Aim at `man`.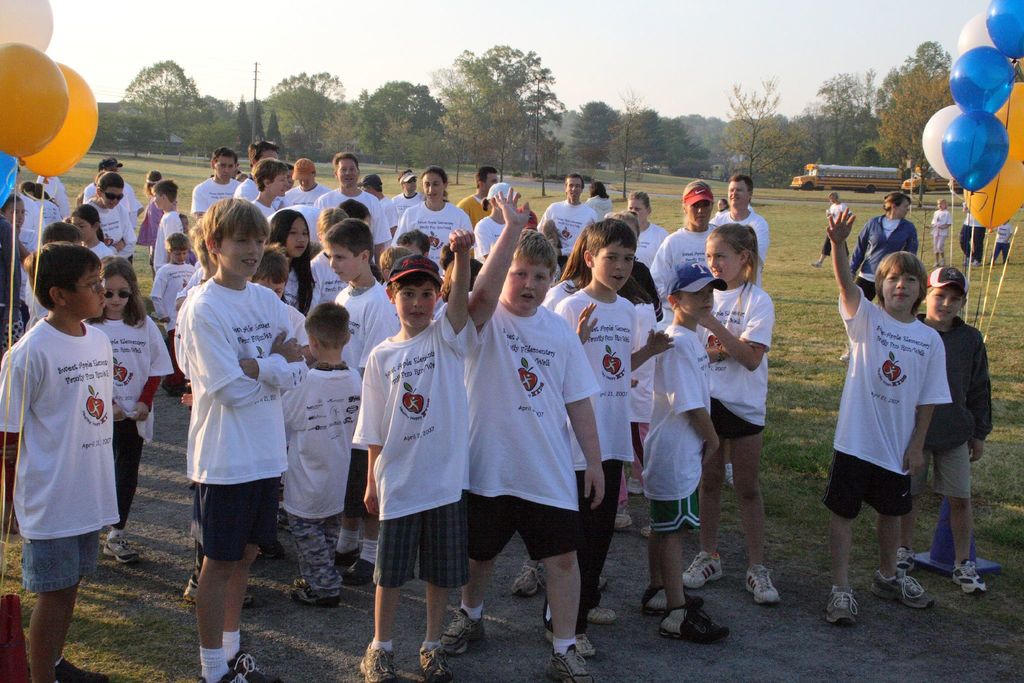
Aimed at bbox=[316, 151, 391, 243].
